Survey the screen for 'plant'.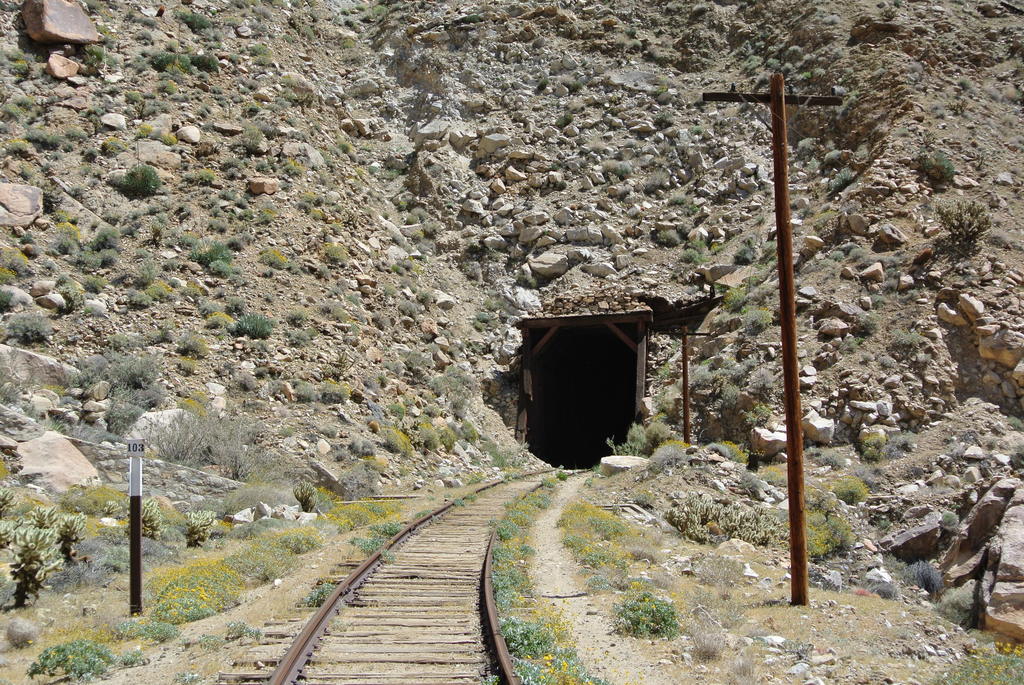
Survey found: bbox=(762, 10, 774, 23).
